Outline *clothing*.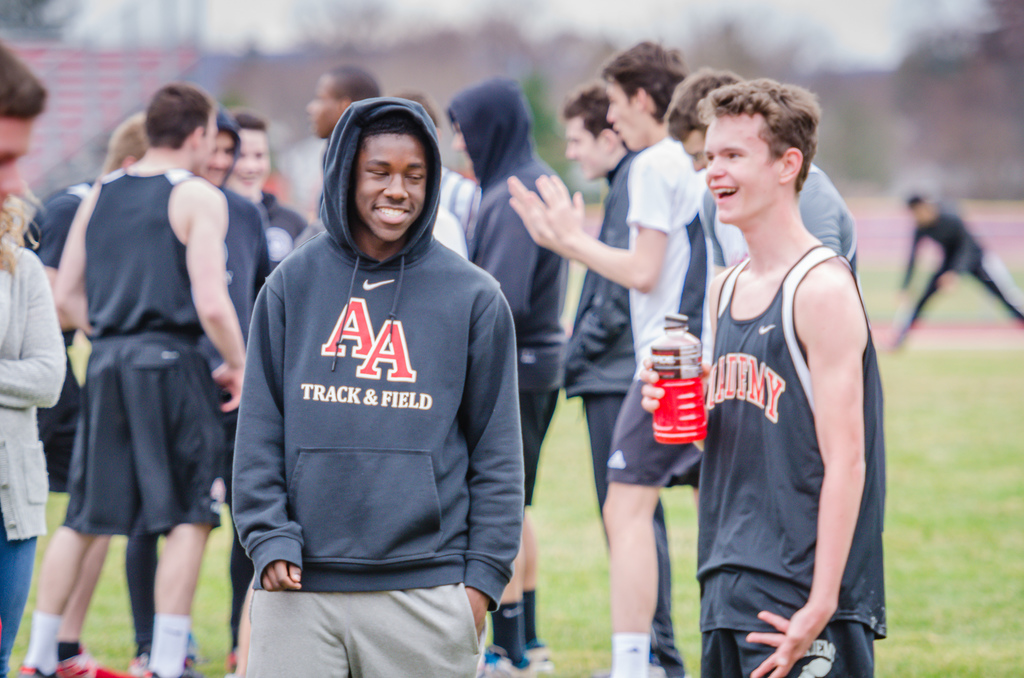
Outline: select_region(228, 97, 523, 677).
